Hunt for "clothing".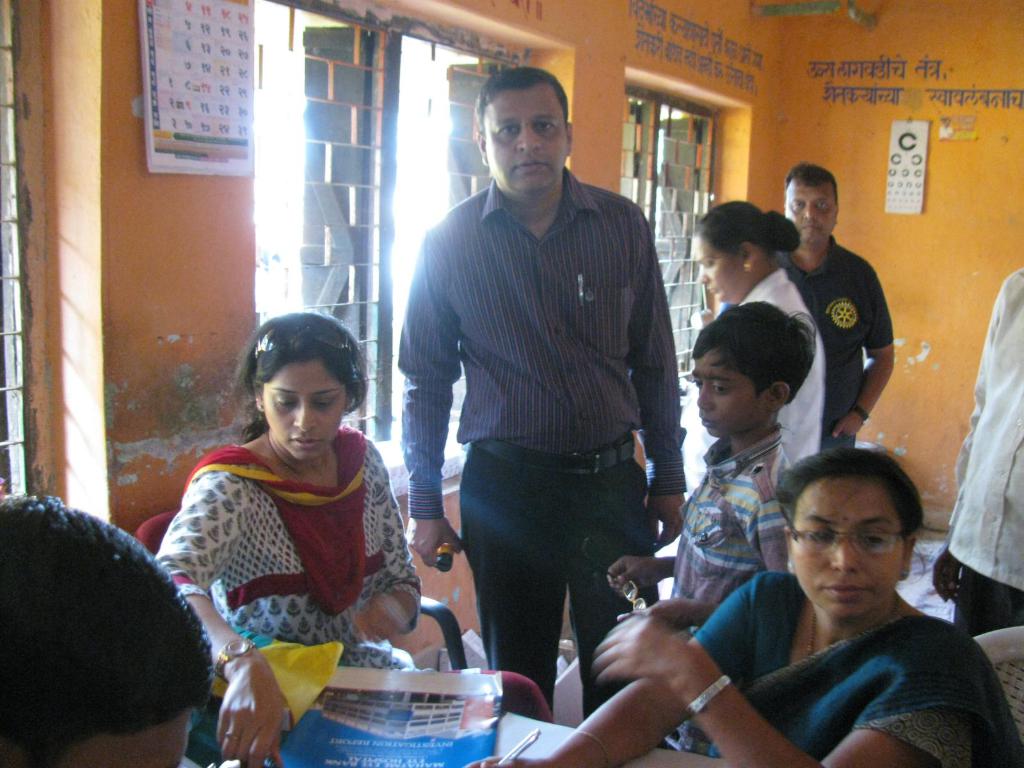
Hunted down at Rect(738, 262, 822, 472).
